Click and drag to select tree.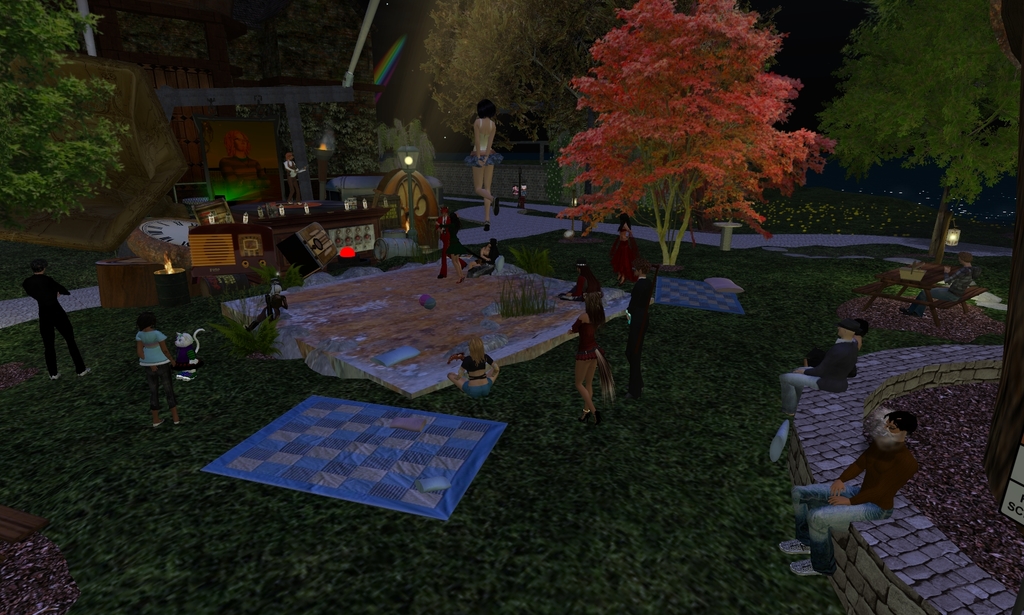
Selection: locate(168, 0, 394, 165).
